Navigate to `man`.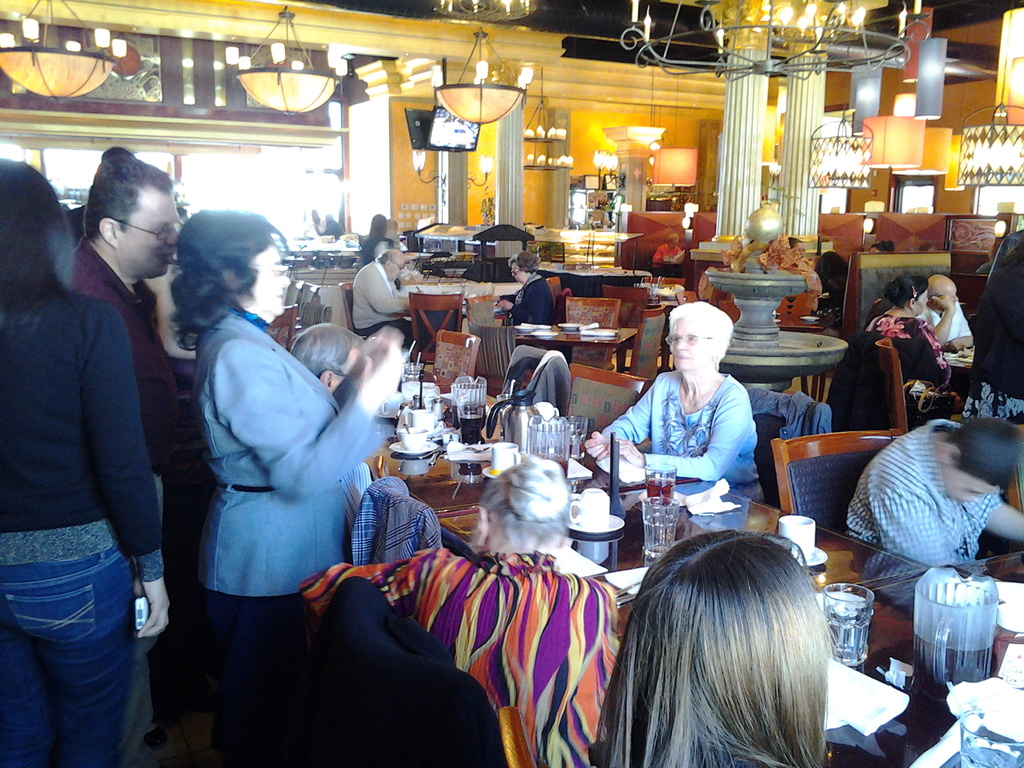
Navigation target: l=916, t=271, r=975, b=351.
